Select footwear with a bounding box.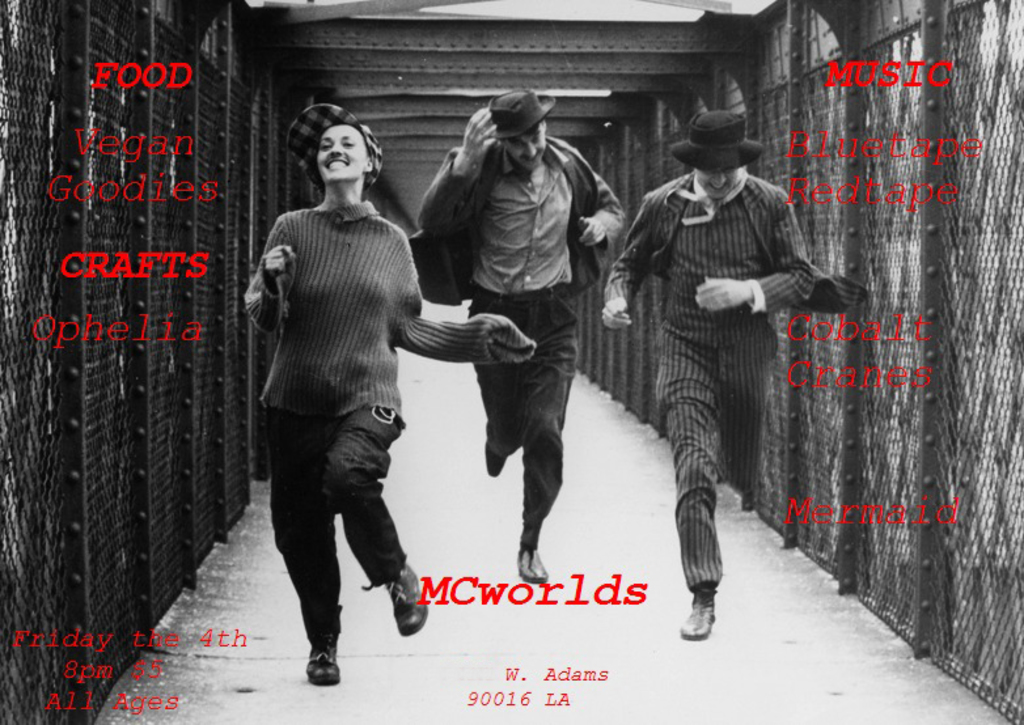
left=302, top=646, right=343, bottom=688.
